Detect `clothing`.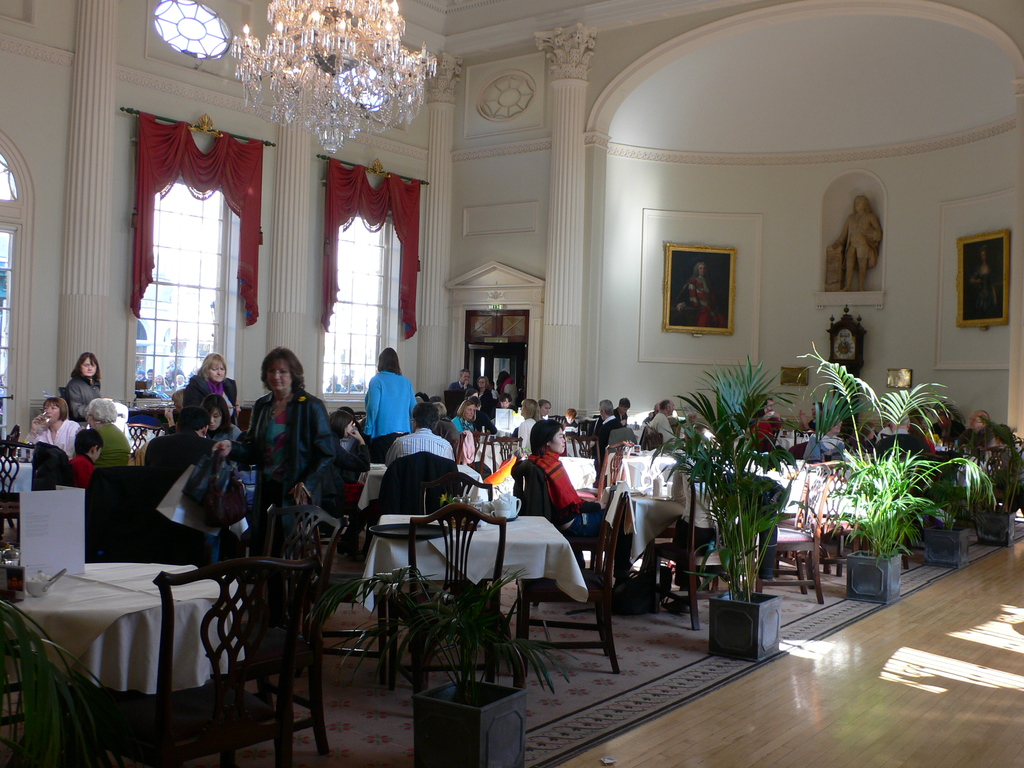
Detected at (left=232, top=399, right=331, bottom=642).
